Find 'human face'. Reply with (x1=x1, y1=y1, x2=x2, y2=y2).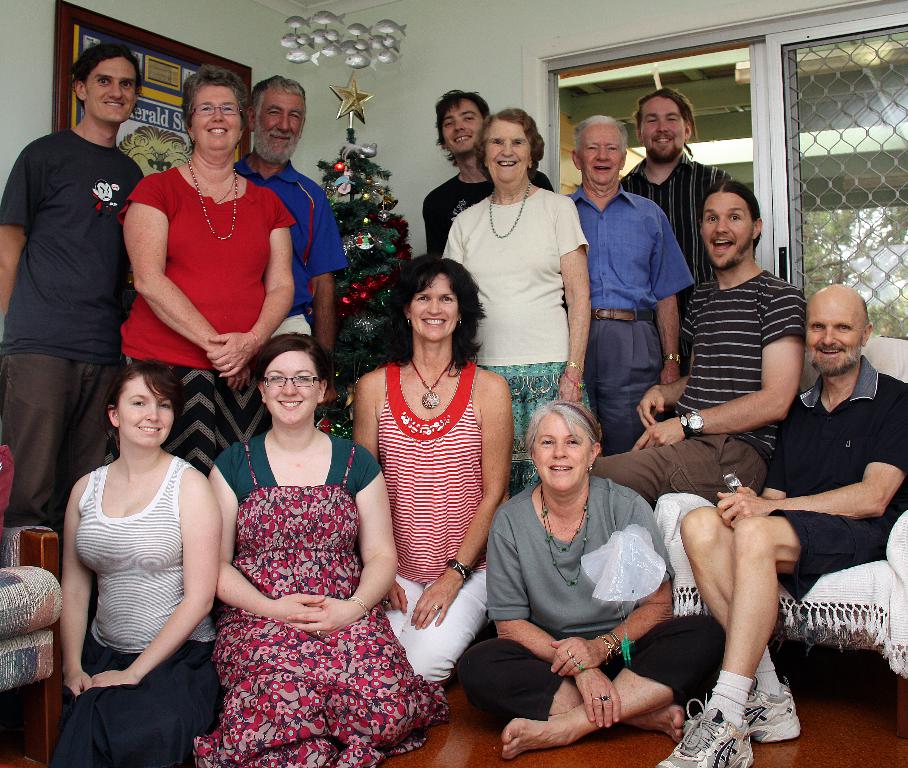
(x1=113, y1=366, x2=177, y2=442).
